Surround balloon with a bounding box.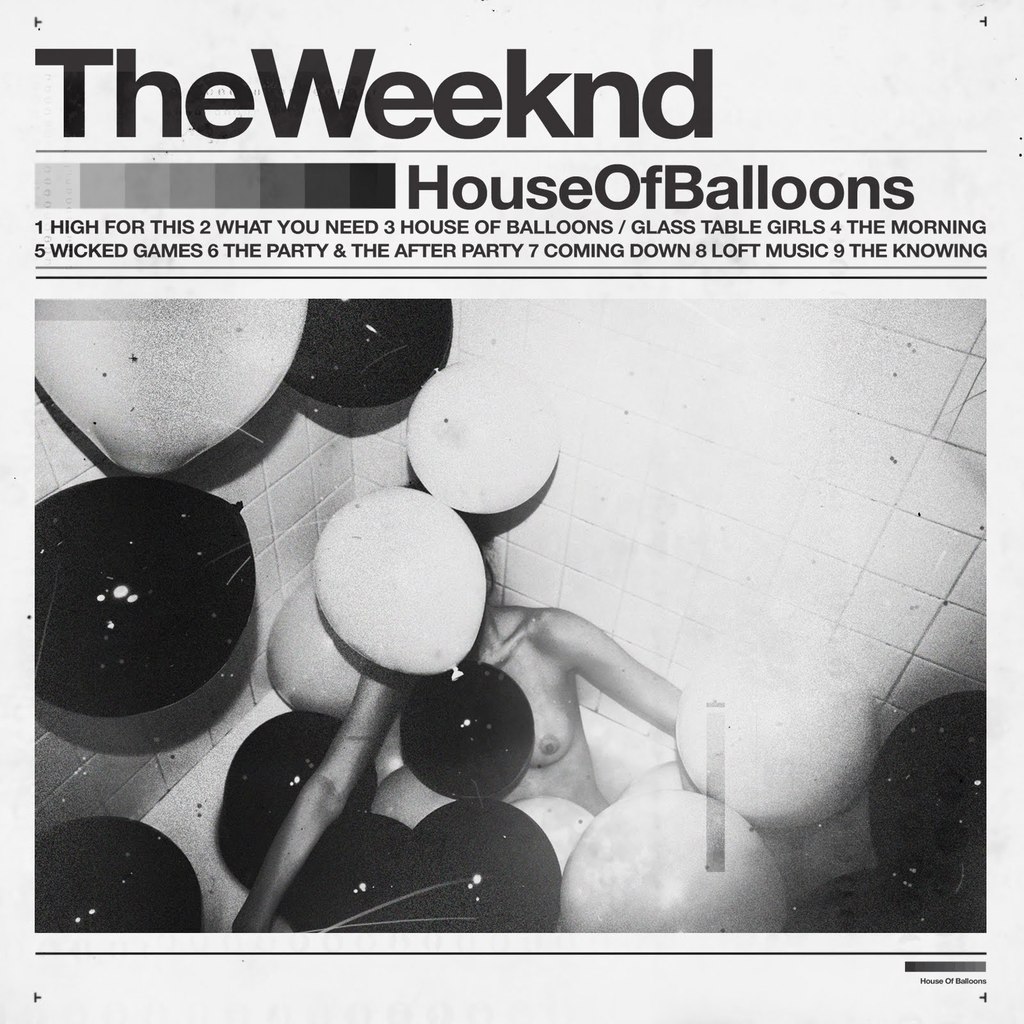
select_region(876, 691, 987, 939).
